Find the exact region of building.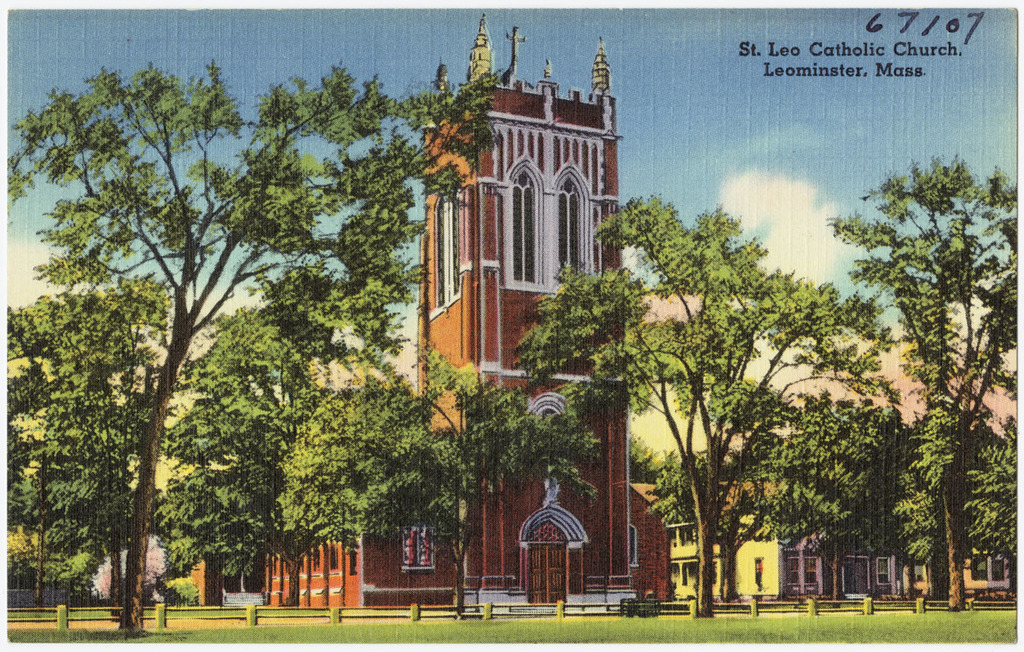
Exact region: bbox=(262, 15, 670, 607).
